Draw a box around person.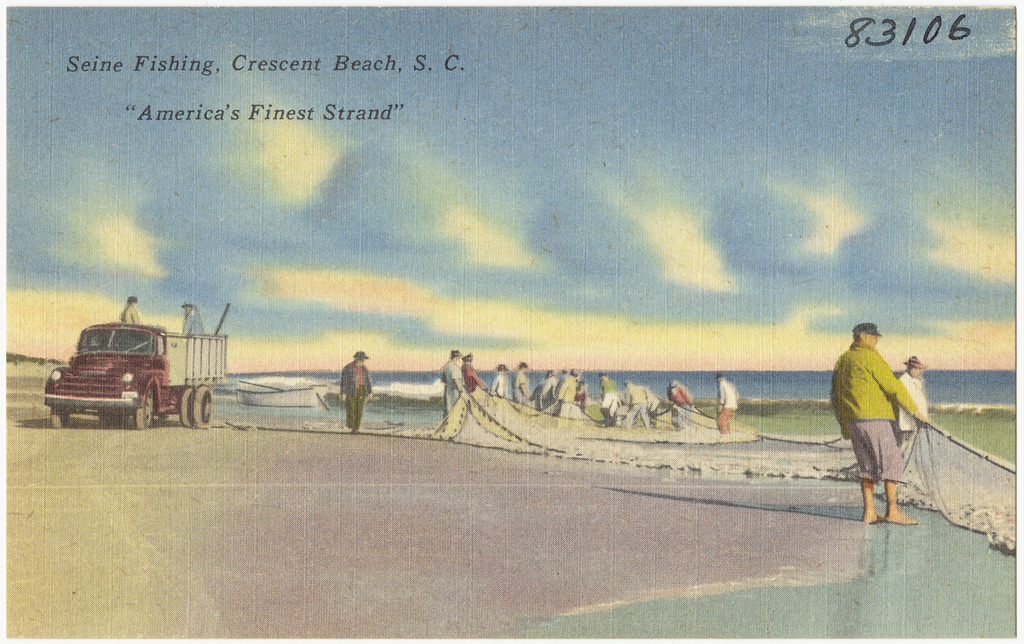
pyautogui.locateOnScreen(125, 292, 142, 326).
